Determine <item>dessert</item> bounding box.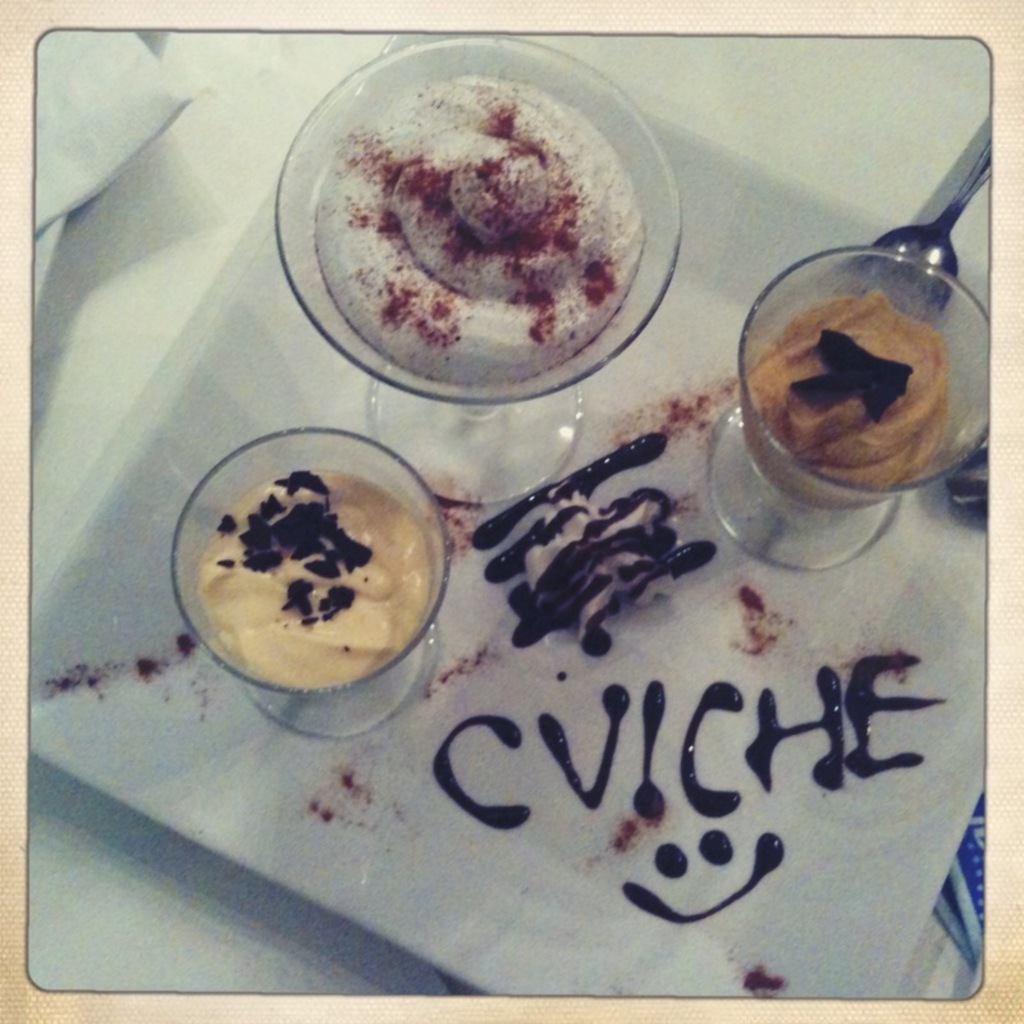
Determined: crop(191, 454, 454, 732).
